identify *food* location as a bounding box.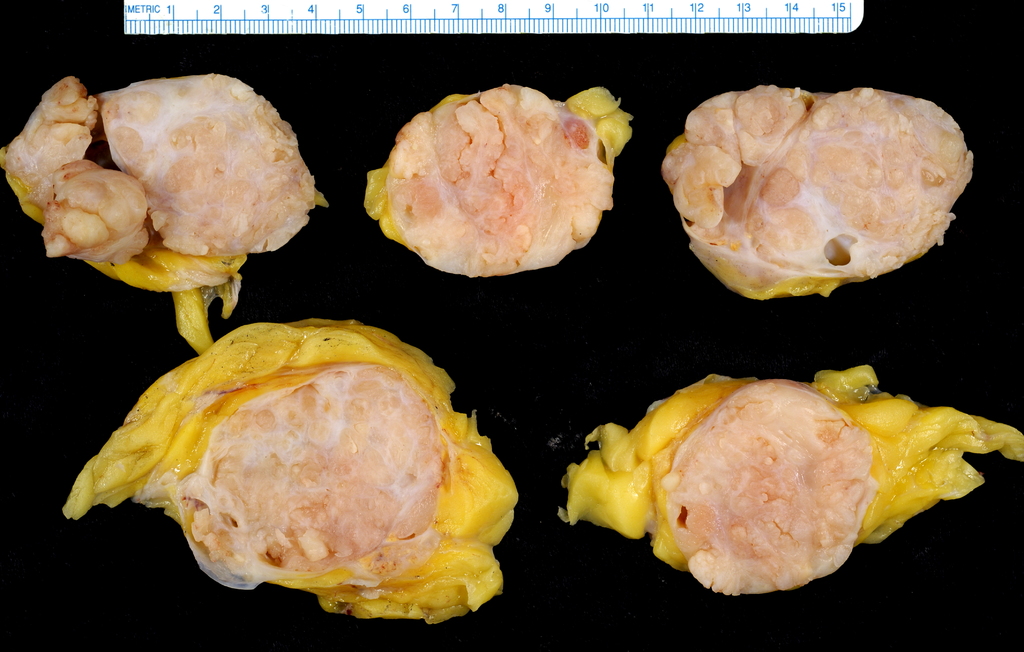
1,70,333,358.
